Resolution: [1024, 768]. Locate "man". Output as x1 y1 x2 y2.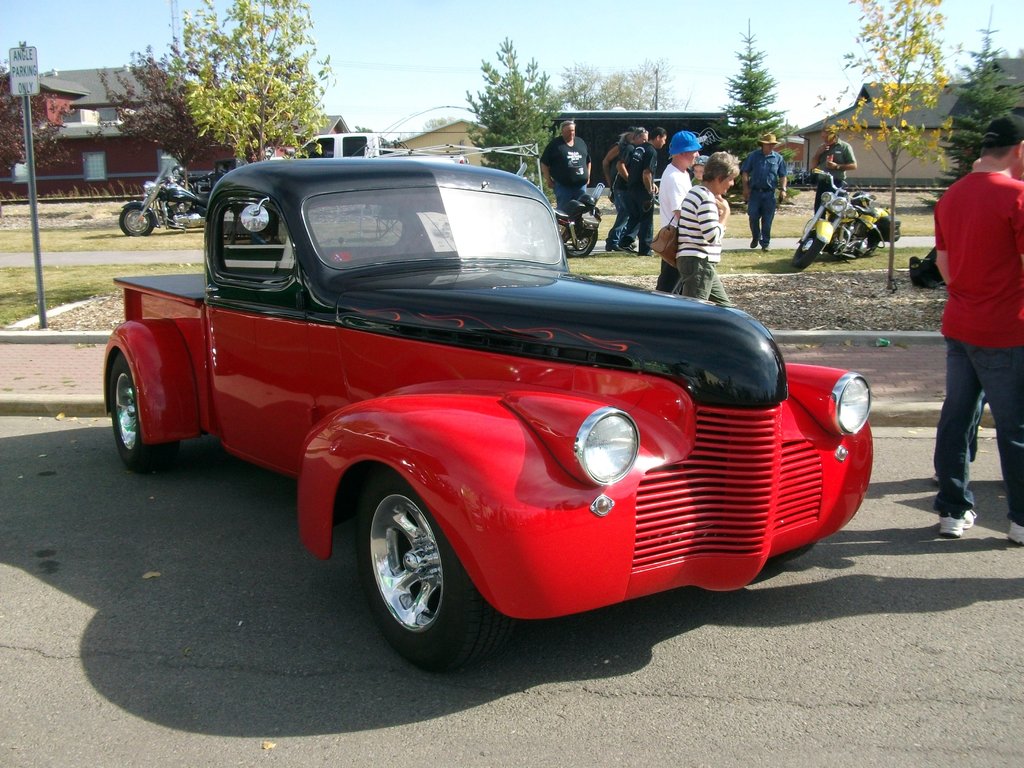
809 124 857 219.
